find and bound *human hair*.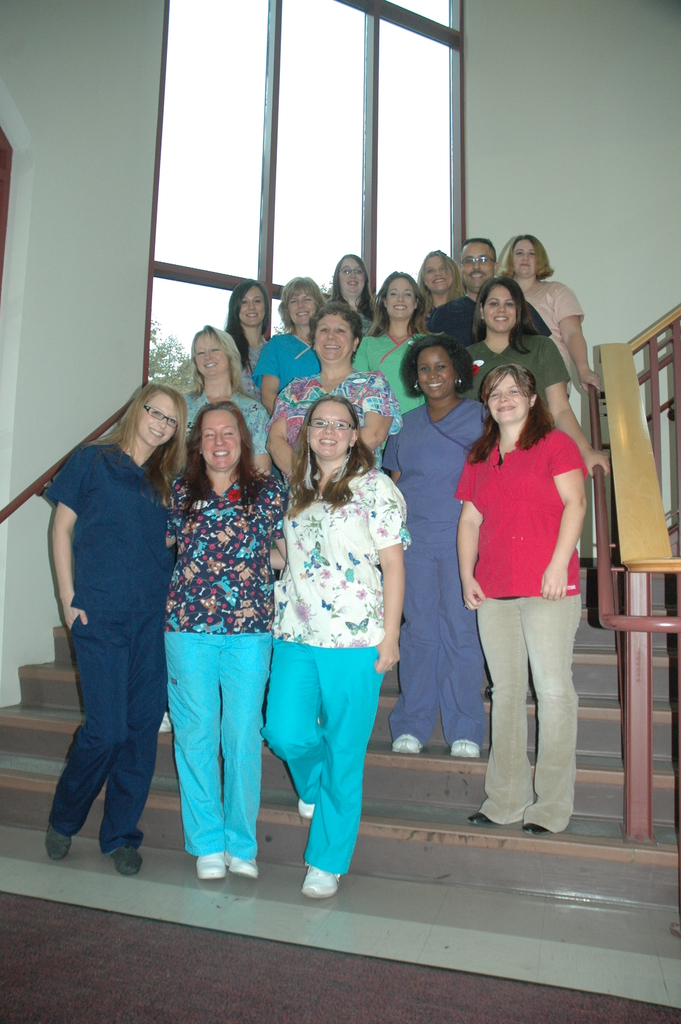
Bound: select_region(395, 332, 473, 403).
